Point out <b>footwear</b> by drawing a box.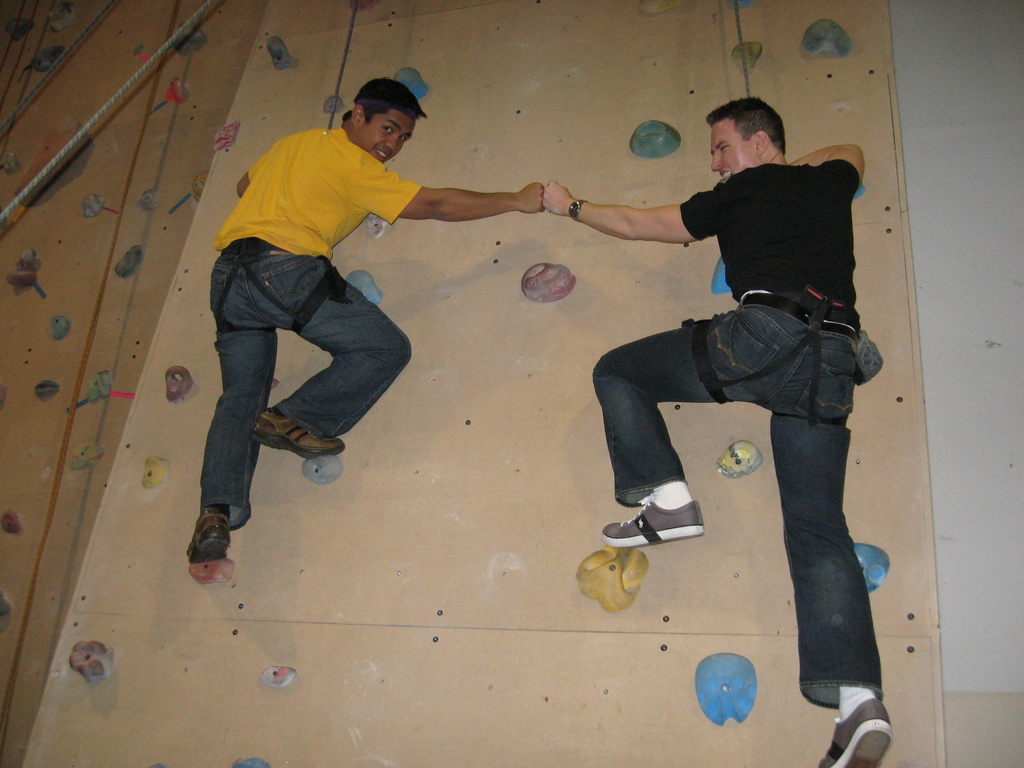
bbox=[249, 415, 348, 452].
